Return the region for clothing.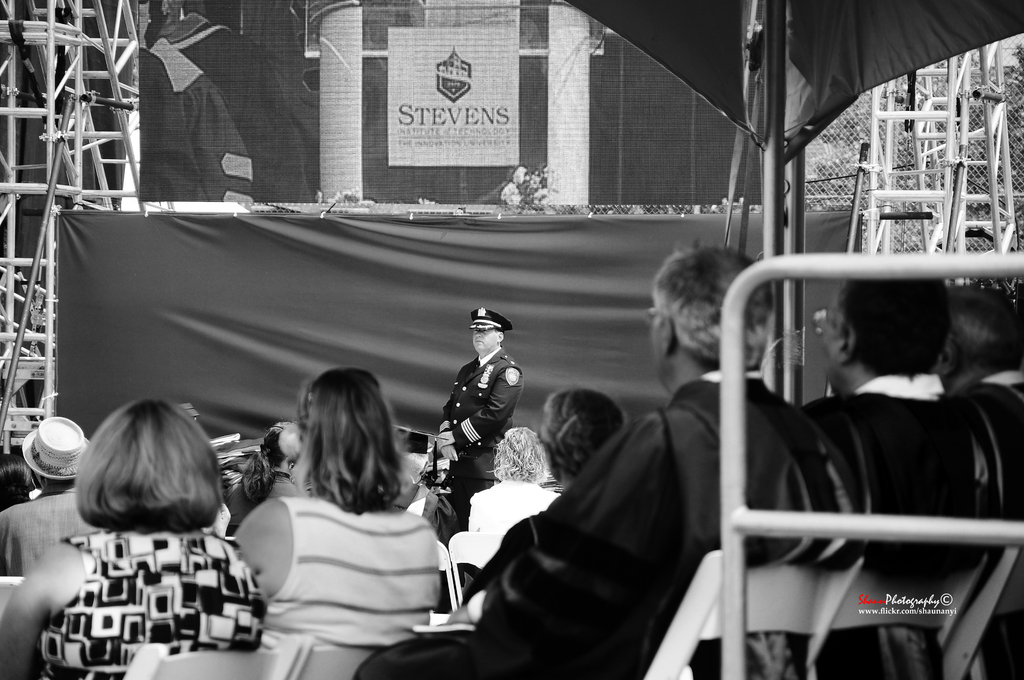
box=[731, 371, 1002, 679].
